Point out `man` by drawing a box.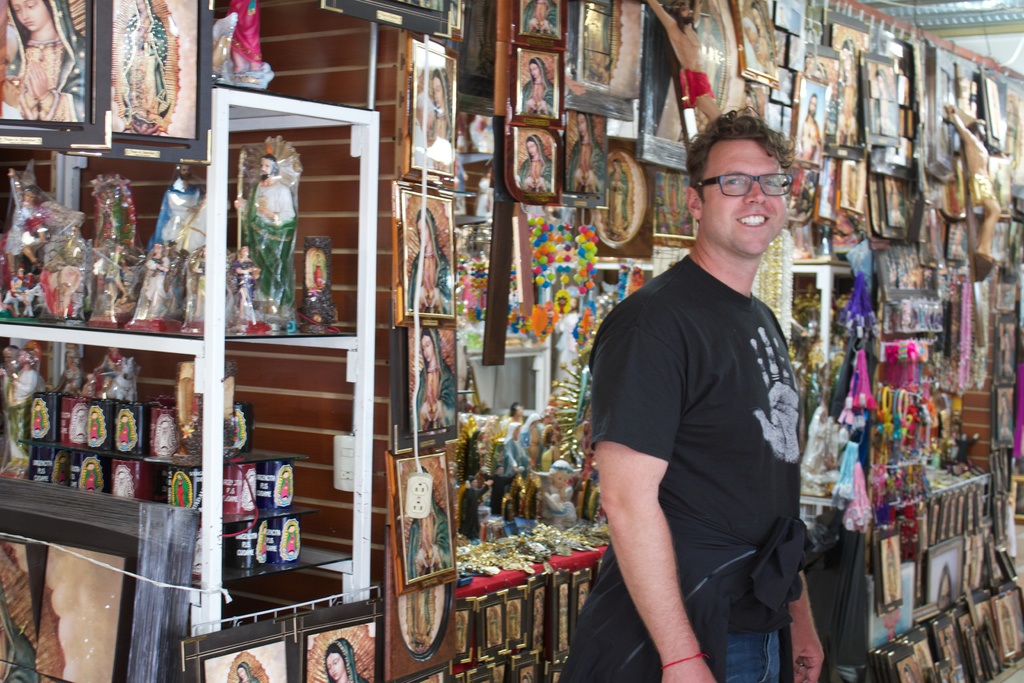
pyautogui.locateOnScreen(229, 154, 298, 317).
